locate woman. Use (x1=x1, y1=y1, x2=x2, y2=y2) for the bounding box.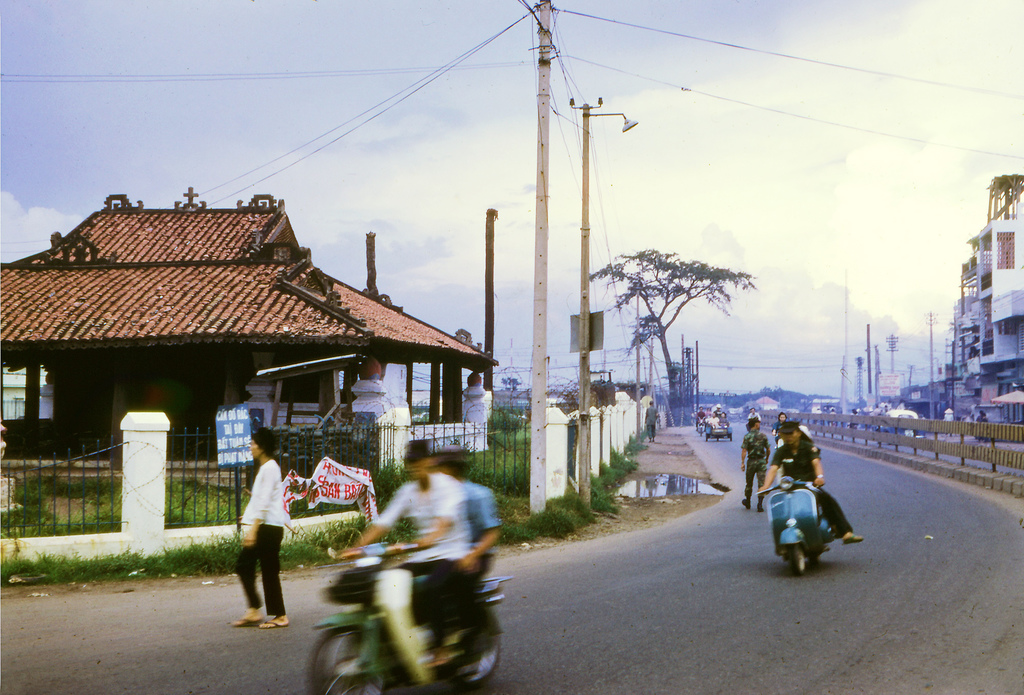
(x1=221, y1=452, x2=293, y2=634).
